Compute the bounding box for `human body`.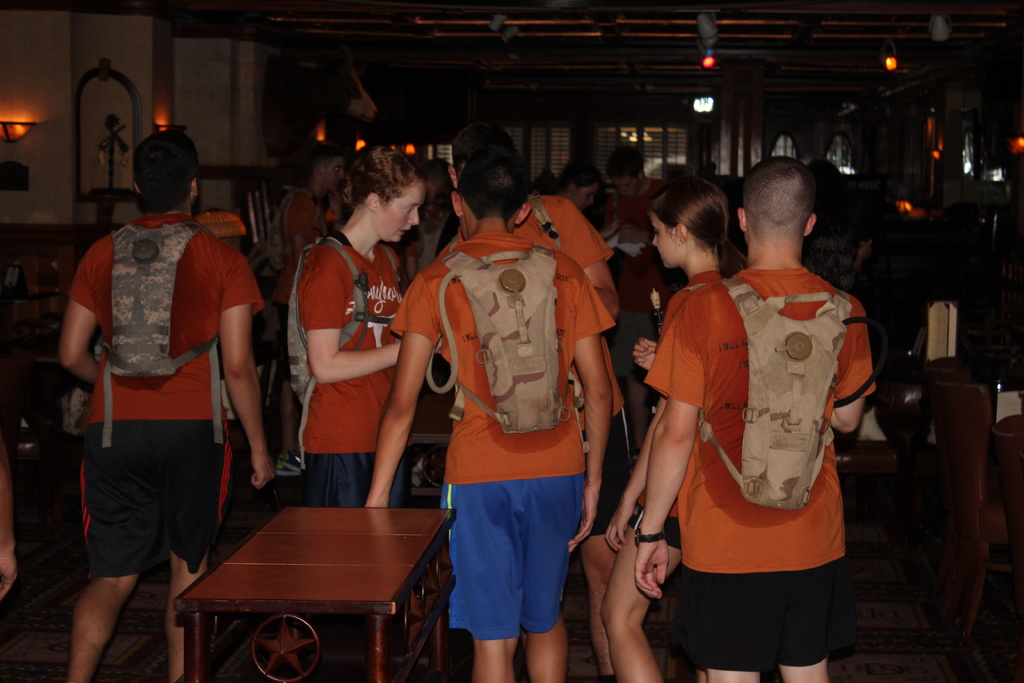
BBox(361, 133, 613, 682).
